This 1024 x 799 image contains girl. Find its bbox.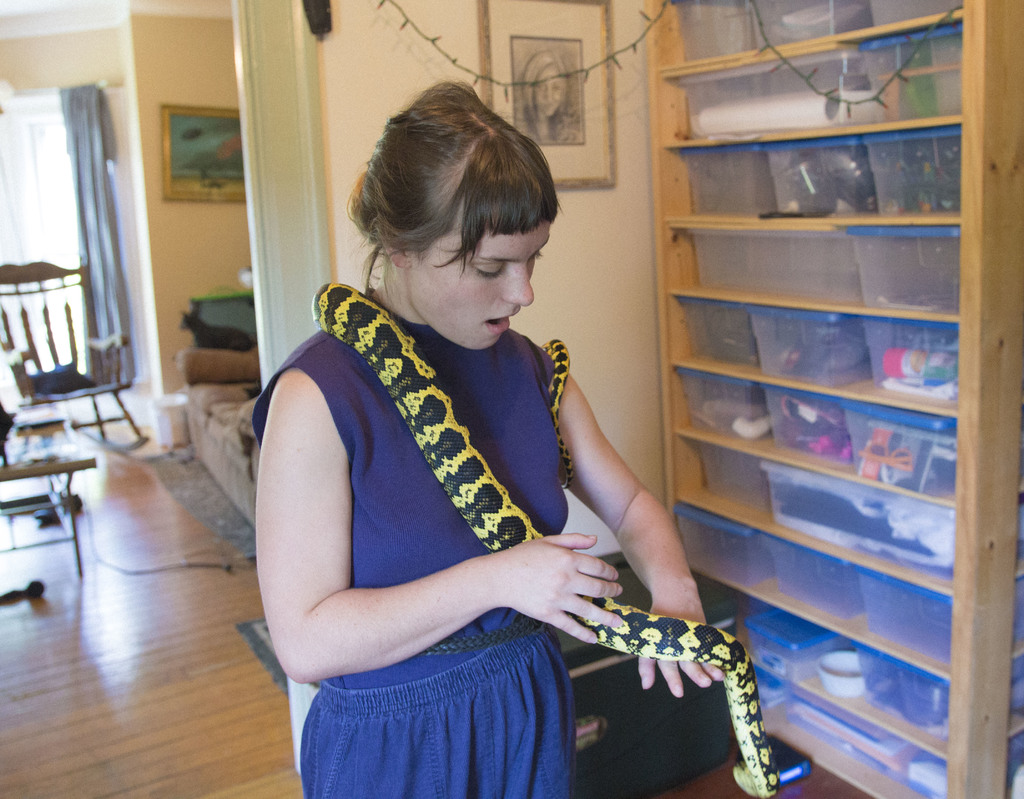
BBox(250, 76, 724, 798).
